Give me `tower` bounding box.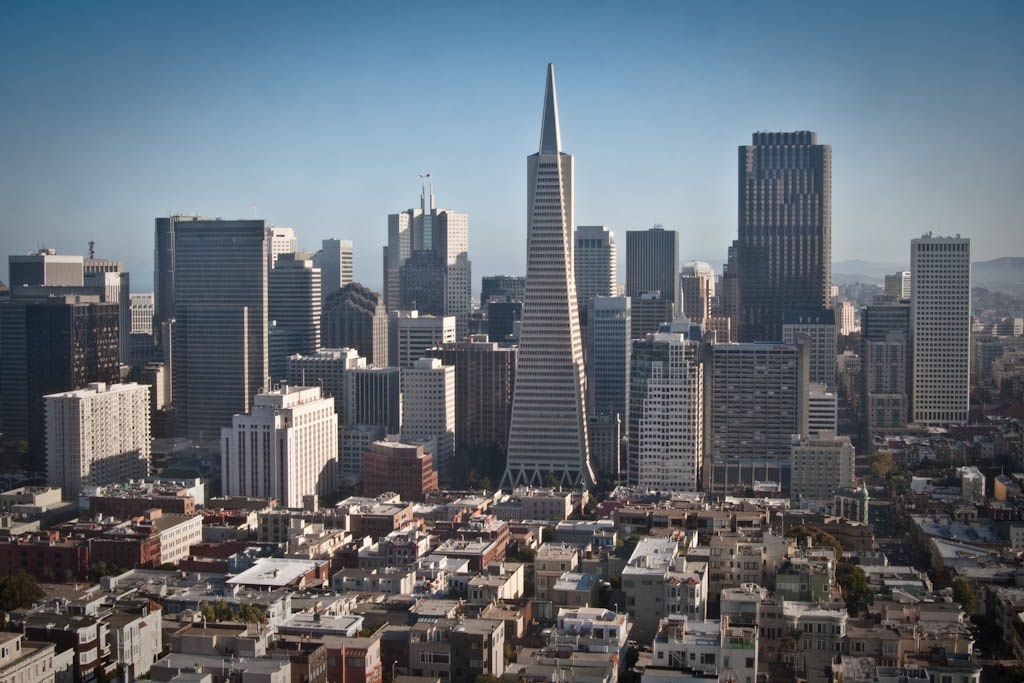
<region>268, 246, 317, 372</region>.
